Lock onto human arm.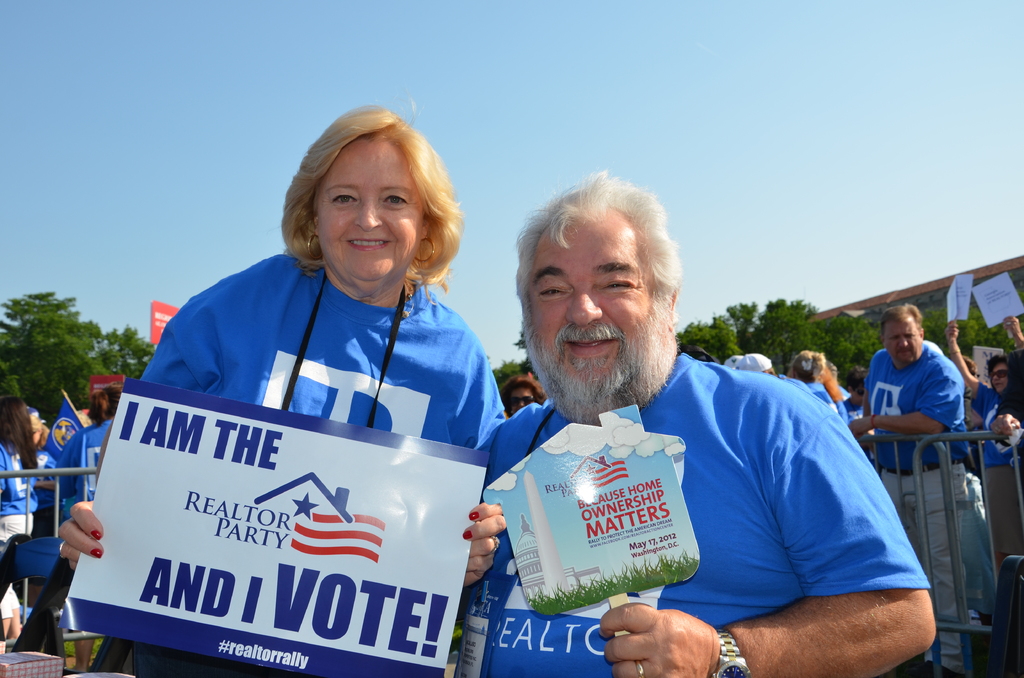
Locked: detection(845, 354, 963, 435).
